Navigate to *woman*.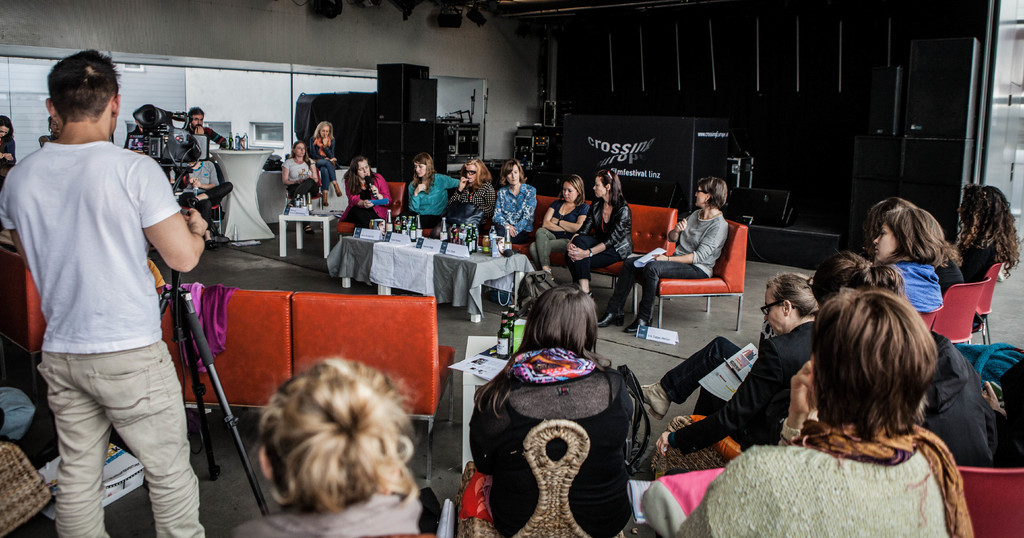
Navigation target: bbox(236, 354, 436, 537).
